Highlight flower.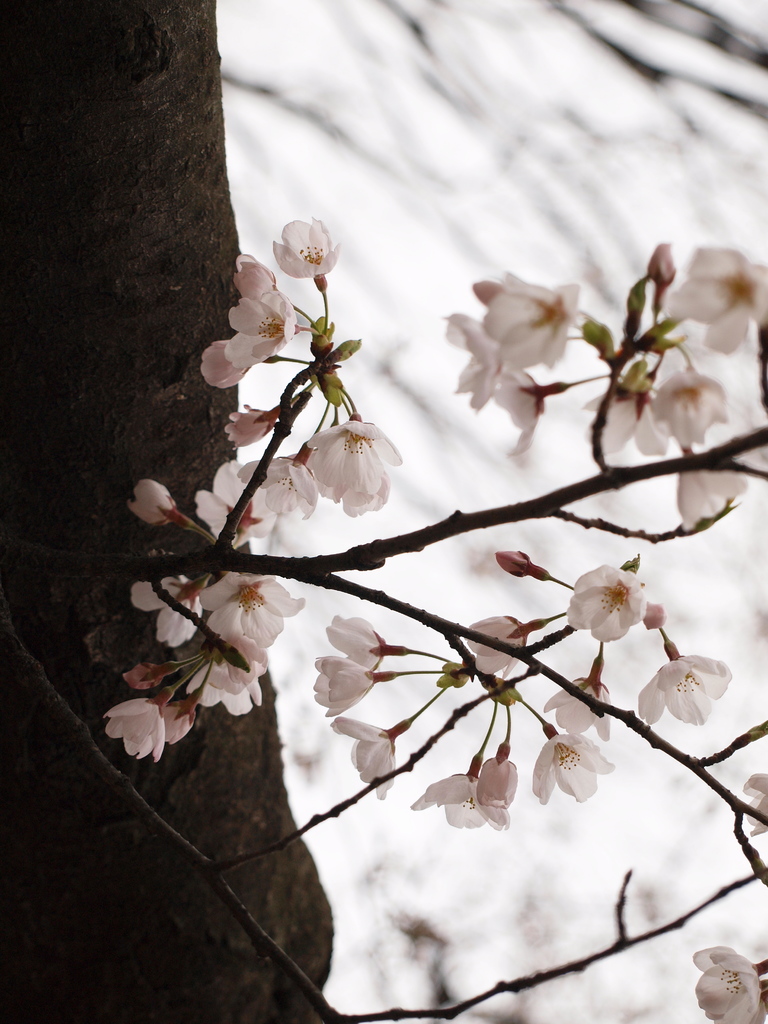
Highlighted region: BBox(686, 965, 767, 1023).
